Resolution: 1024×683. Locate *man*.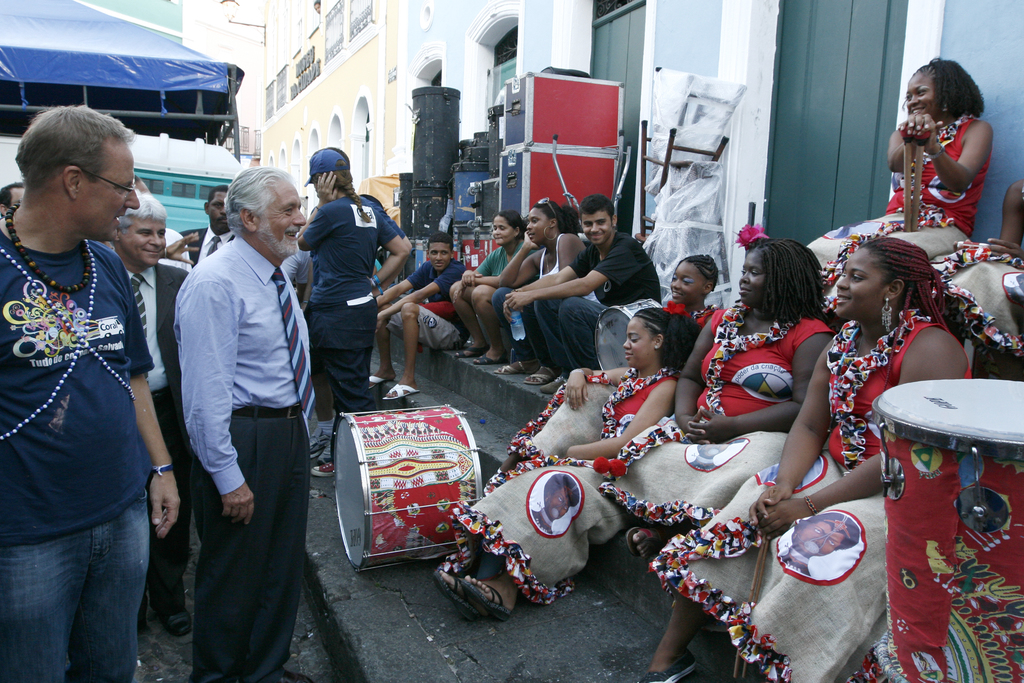
{"x1": 134, "y1": 173, "x2": 200, "y2": 267}.
